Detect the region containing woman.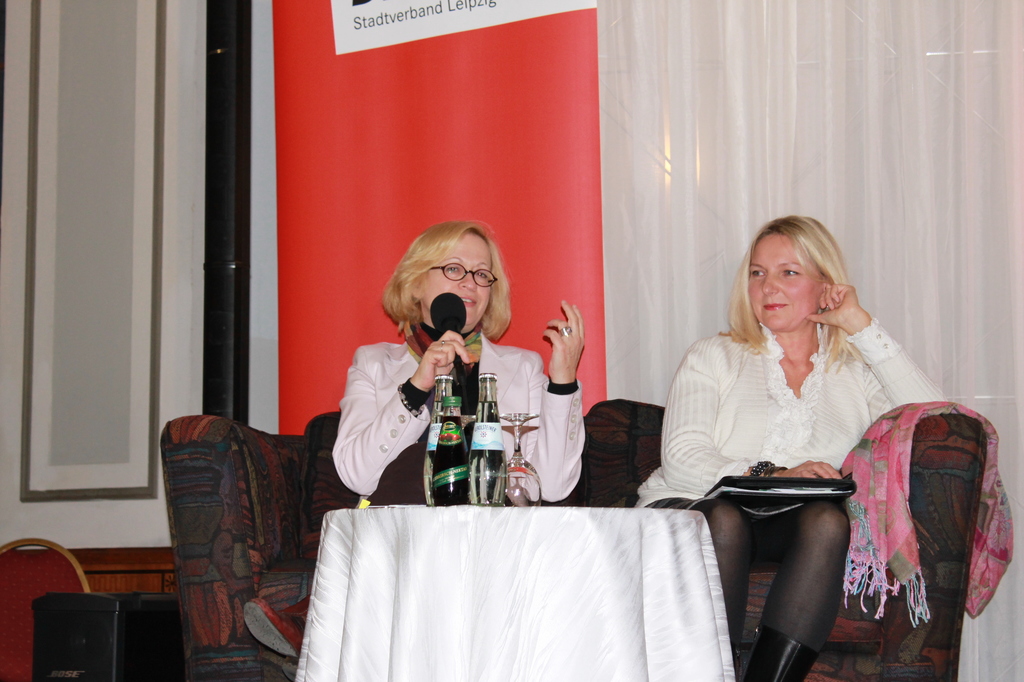
box=[245, 220, 588, 662].
